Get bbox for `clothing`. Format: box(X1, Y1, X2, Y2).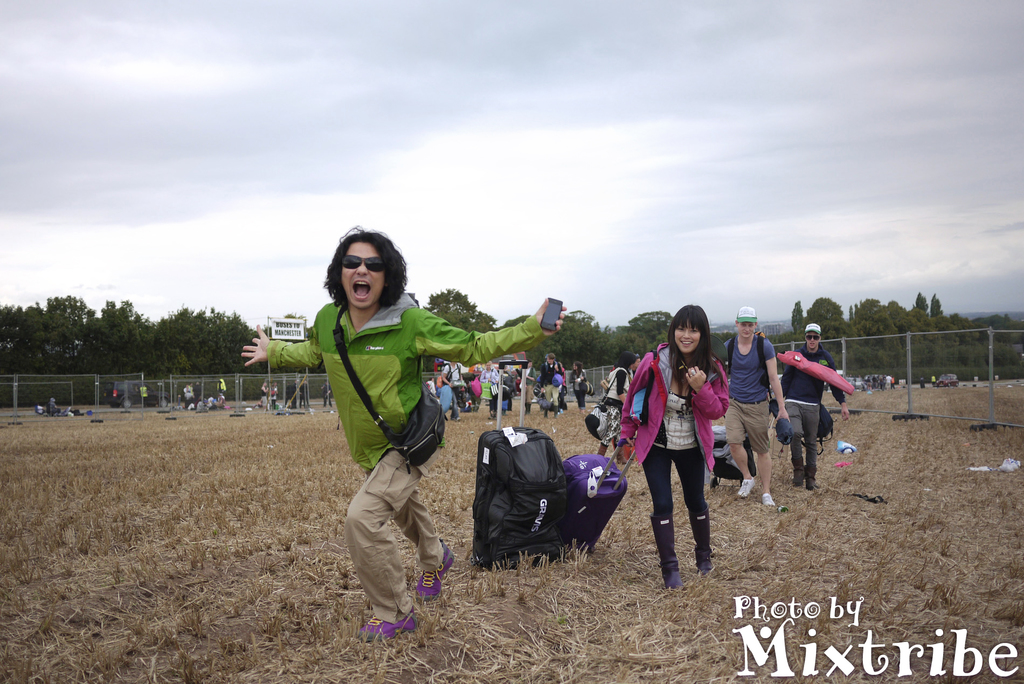
box(614, 337, 723, 573).
